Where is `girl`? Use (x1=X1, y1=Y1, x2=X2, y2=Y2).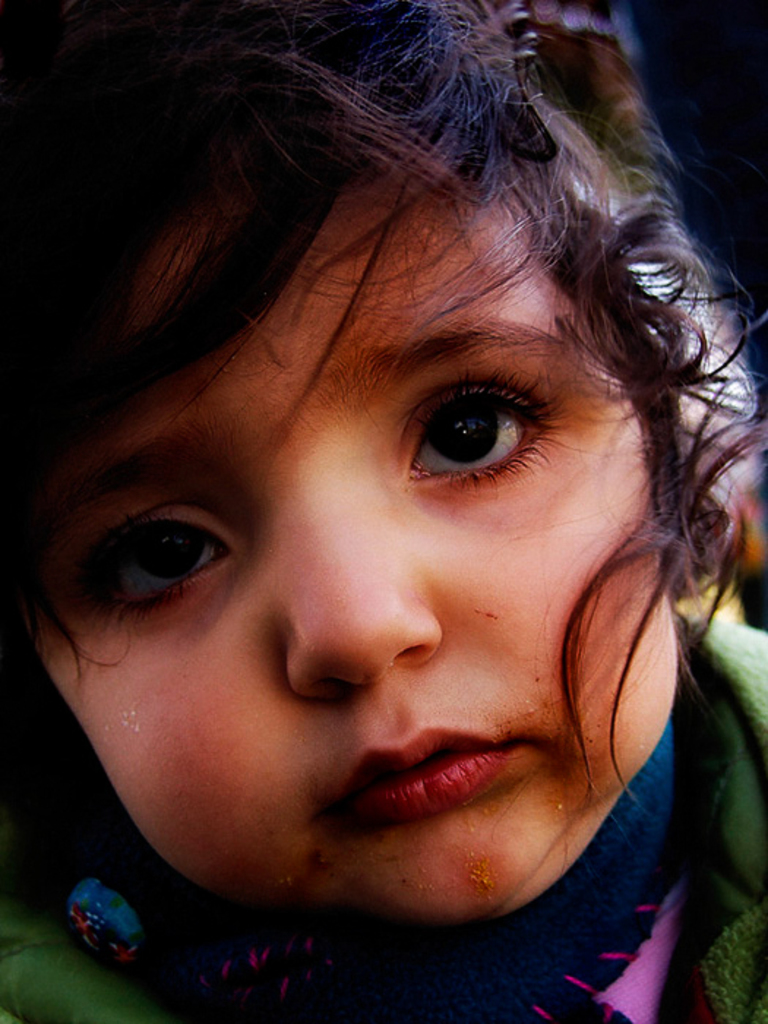
(x1=0, y1=0, x2=767, y2=1020).
